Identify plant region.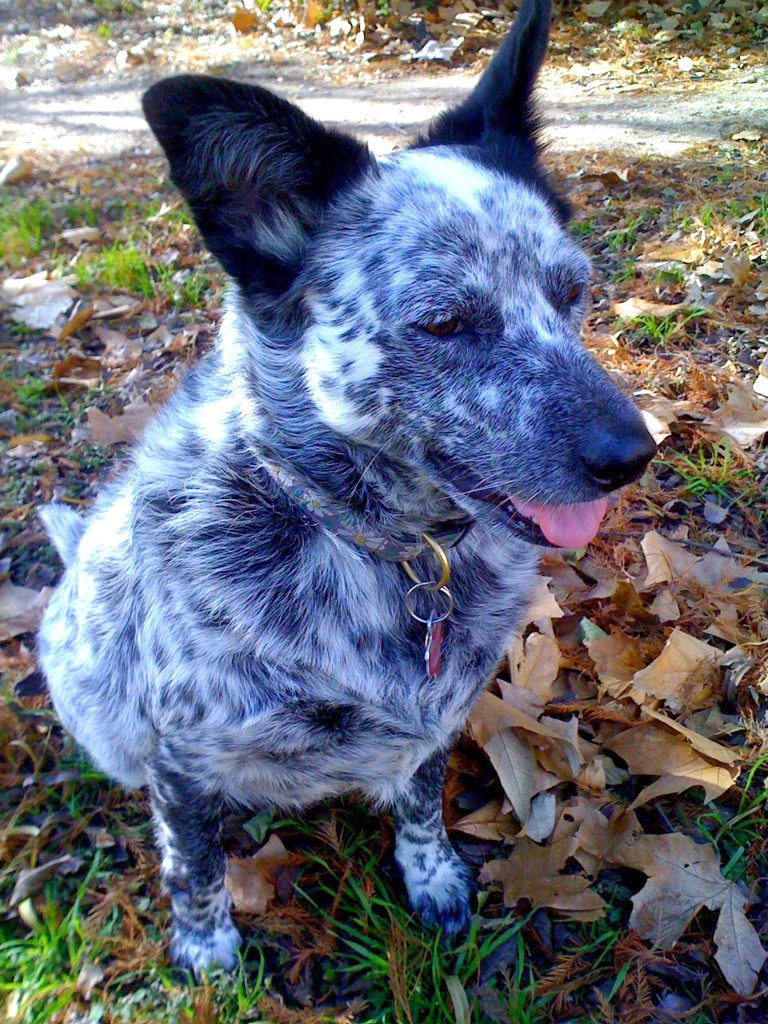
Region: x1=622, y1=303, x2=713, y2=338.
